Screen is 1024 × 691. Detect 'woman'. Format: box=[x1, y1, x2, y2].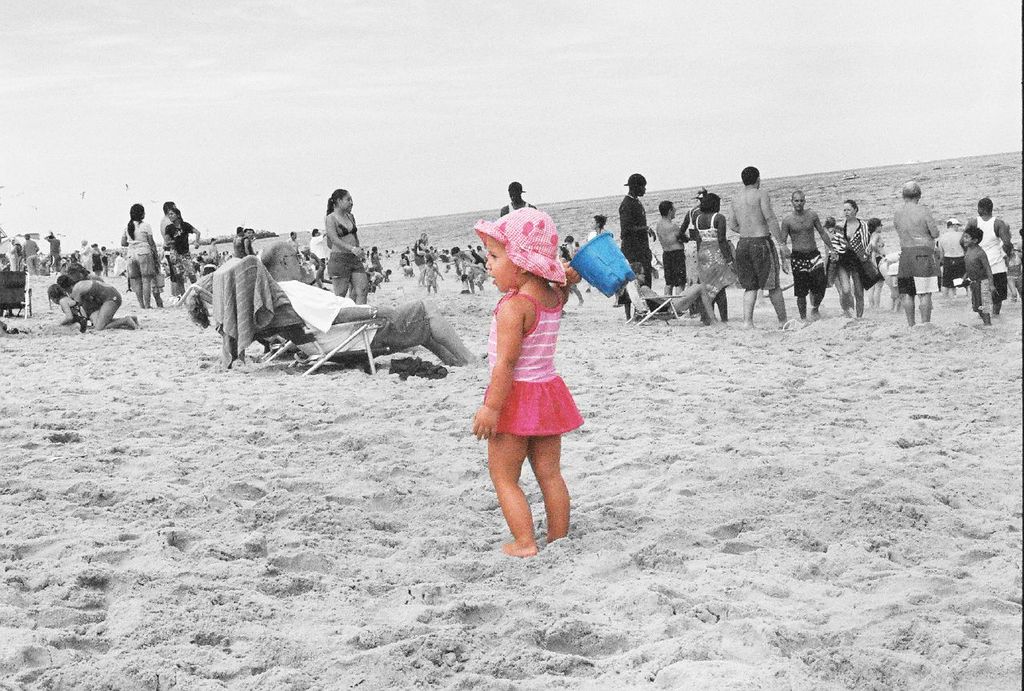
box=[864, 214, 888, 314].
